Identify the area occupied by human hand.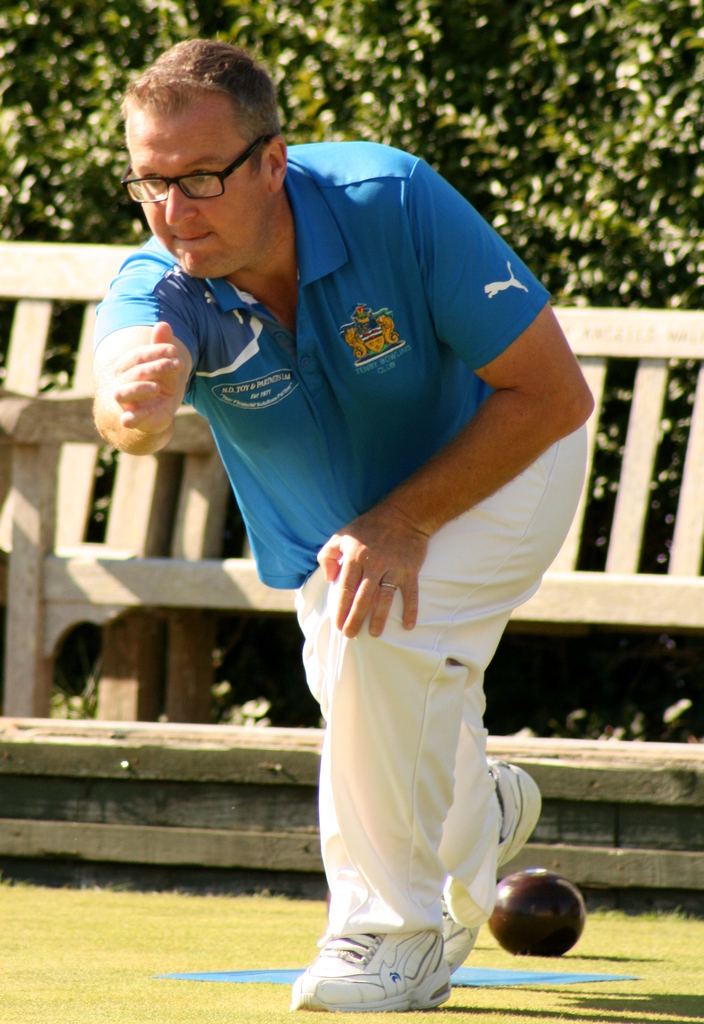
Area: [x1=314, y1=489, x2=461, y2=645].
